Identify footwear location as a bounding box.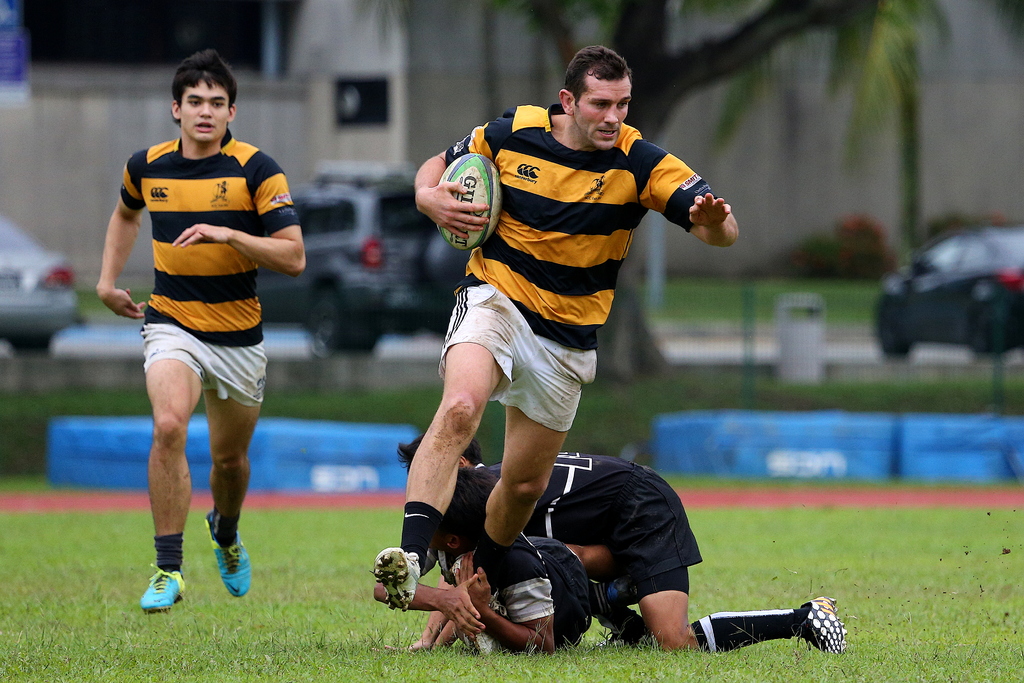
locate(365, 544, 422, 611).
